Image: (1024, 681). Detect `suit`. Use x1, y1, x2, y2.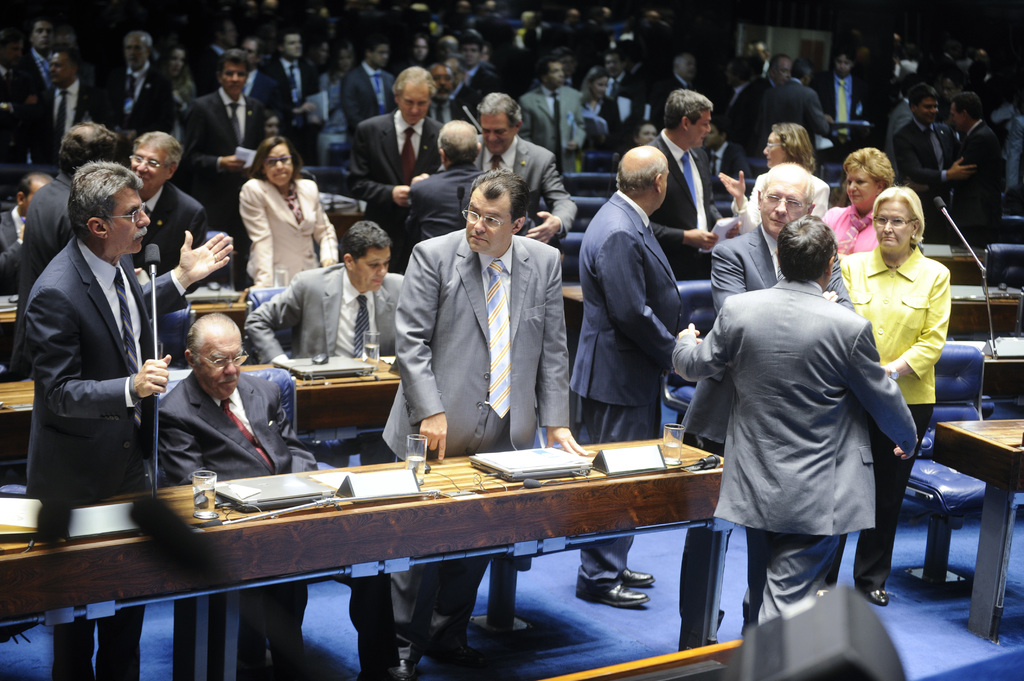
249, 68, 275, 120.
